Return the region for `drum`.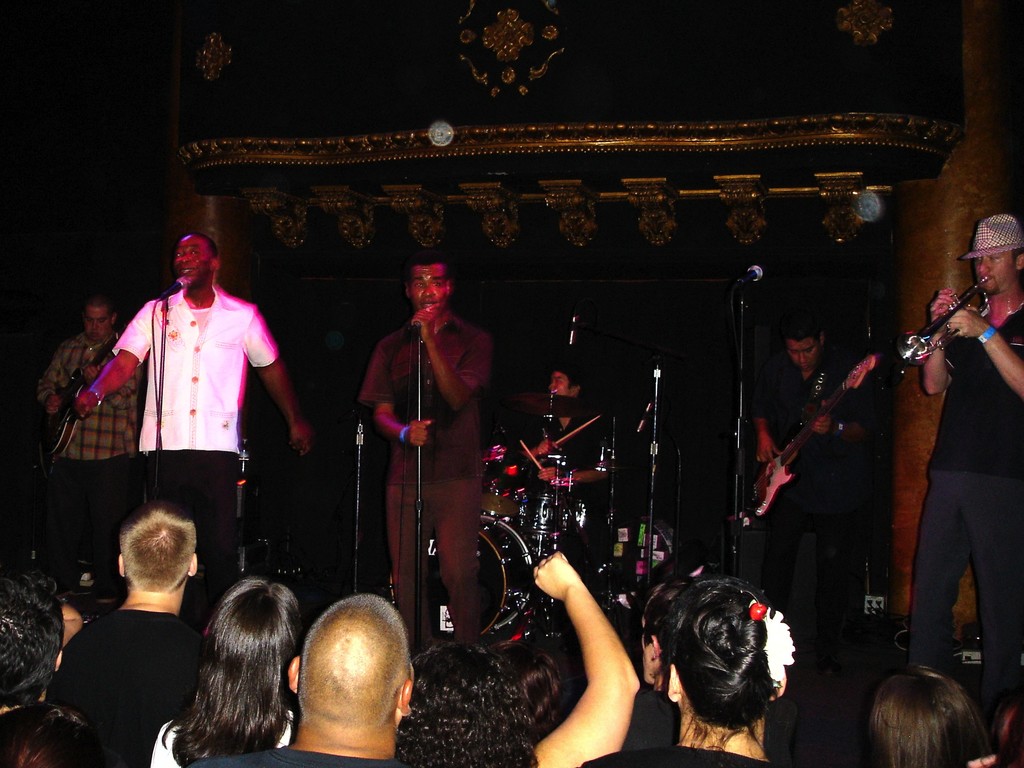
[x1=479, y1=447, x2=536, y2=518].
